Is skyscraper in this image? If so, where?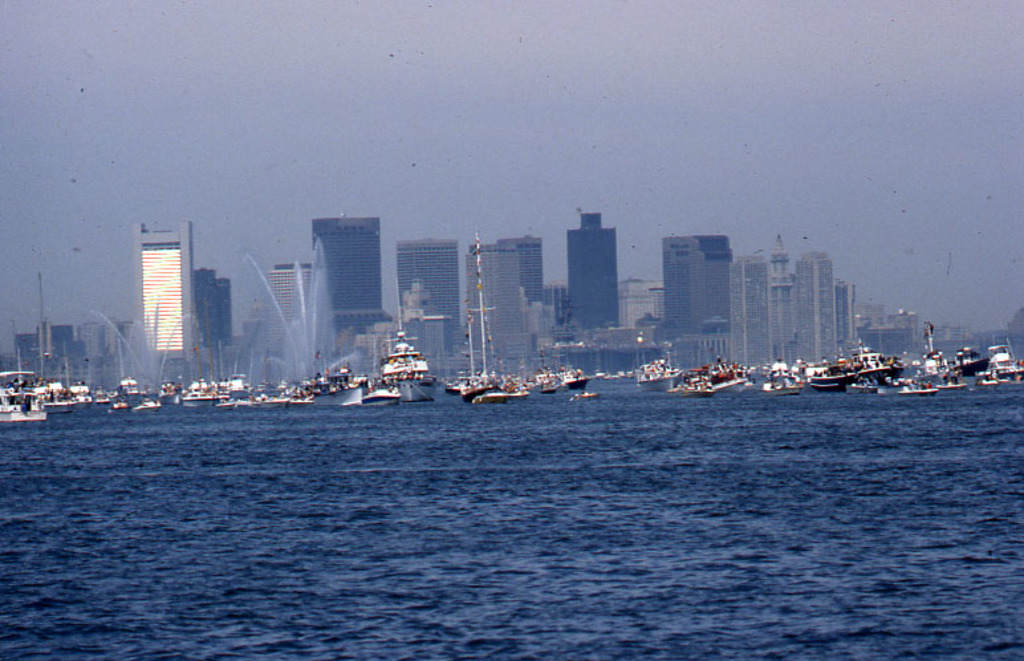
Yes, at l=466, t=243, r=523, b=349.
